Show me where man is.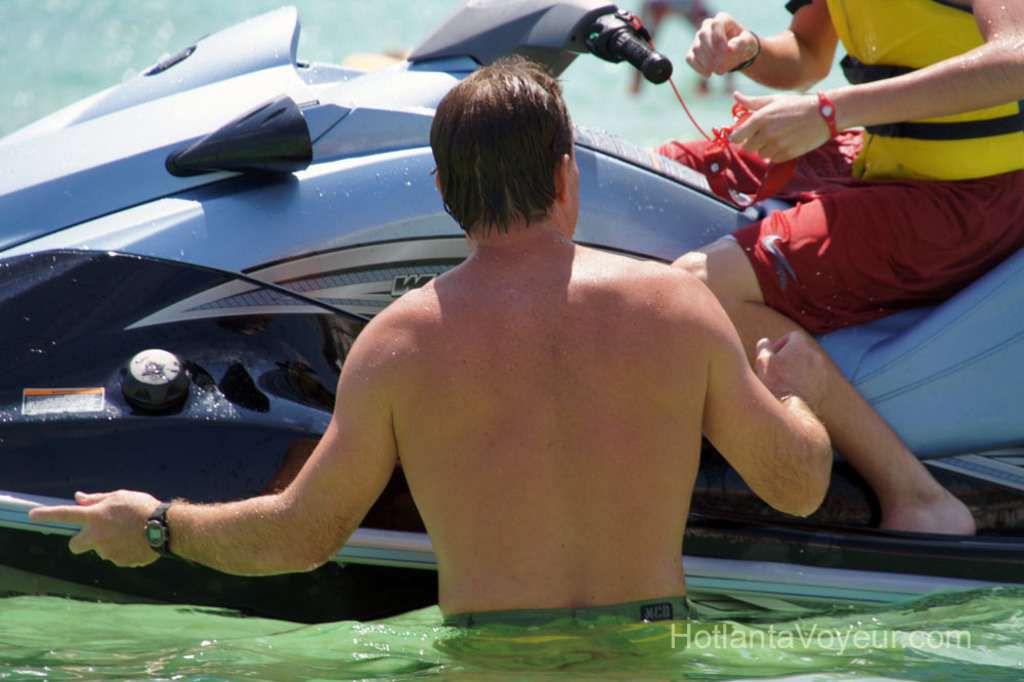
man is at box(23, 53, 849, 631).
